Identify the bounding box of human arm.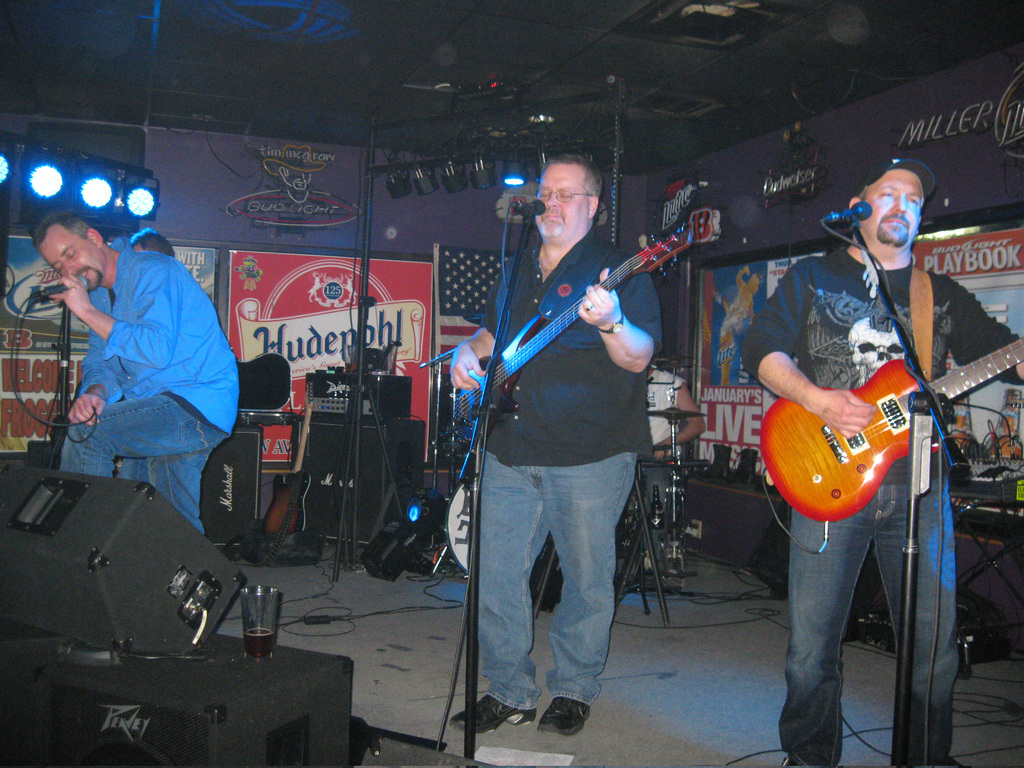
[x1=738, y1=268, x2=883, y2=441].
